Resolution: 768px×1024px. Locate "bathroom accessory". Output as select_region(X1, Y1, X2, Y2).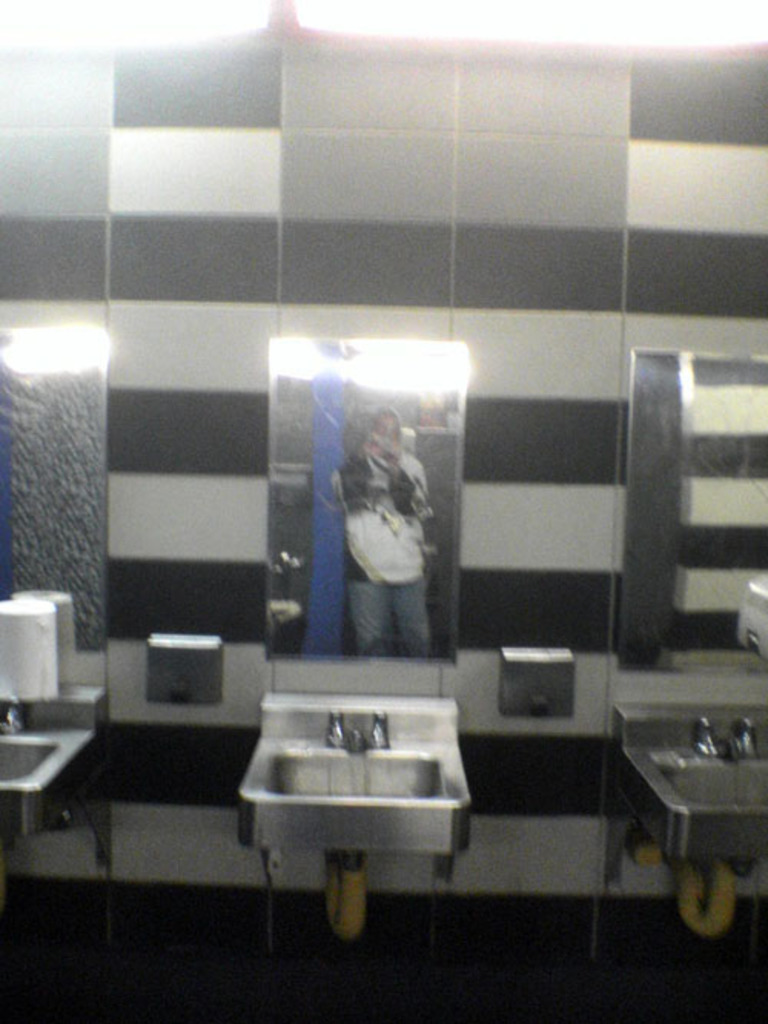
select_region(313, 709, 401, 754).
